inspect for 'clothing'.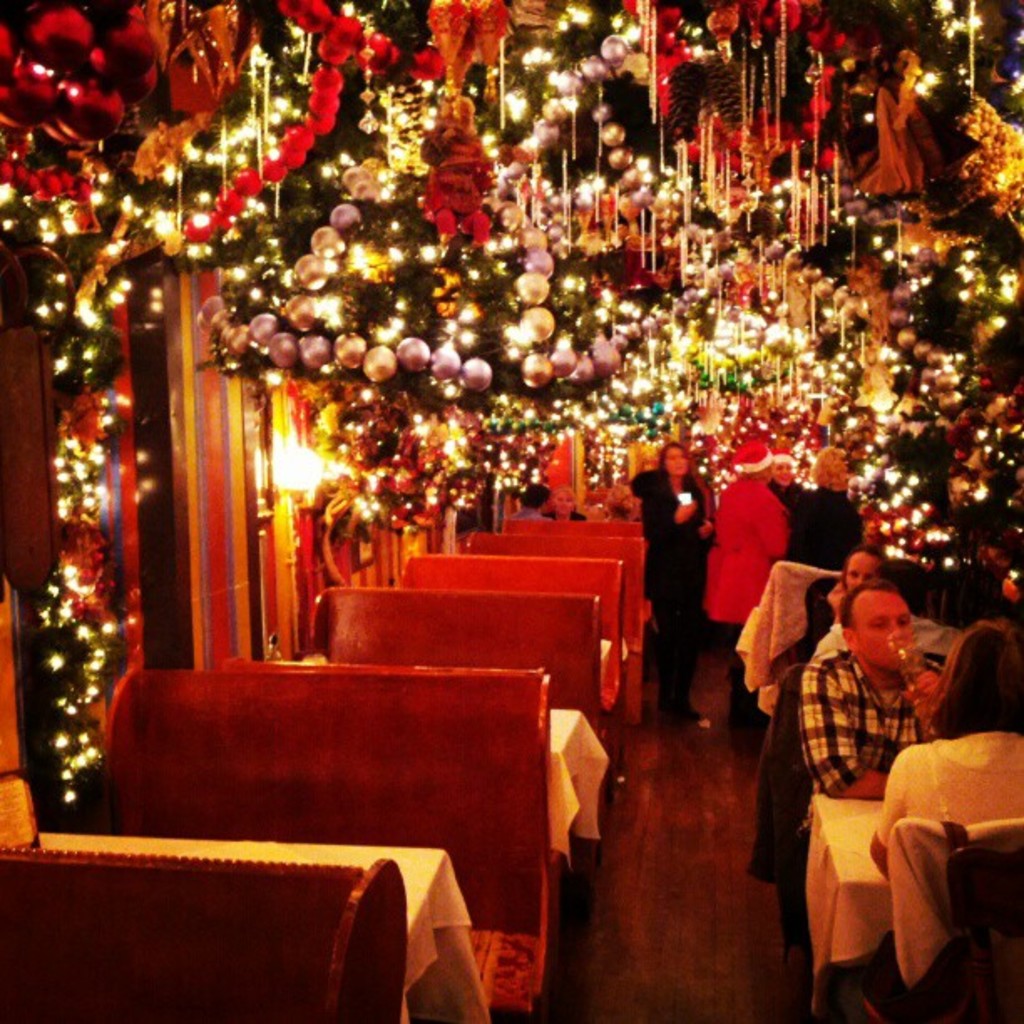
Inspection: <bbox>520, 504, 559, 525</bbox>.
